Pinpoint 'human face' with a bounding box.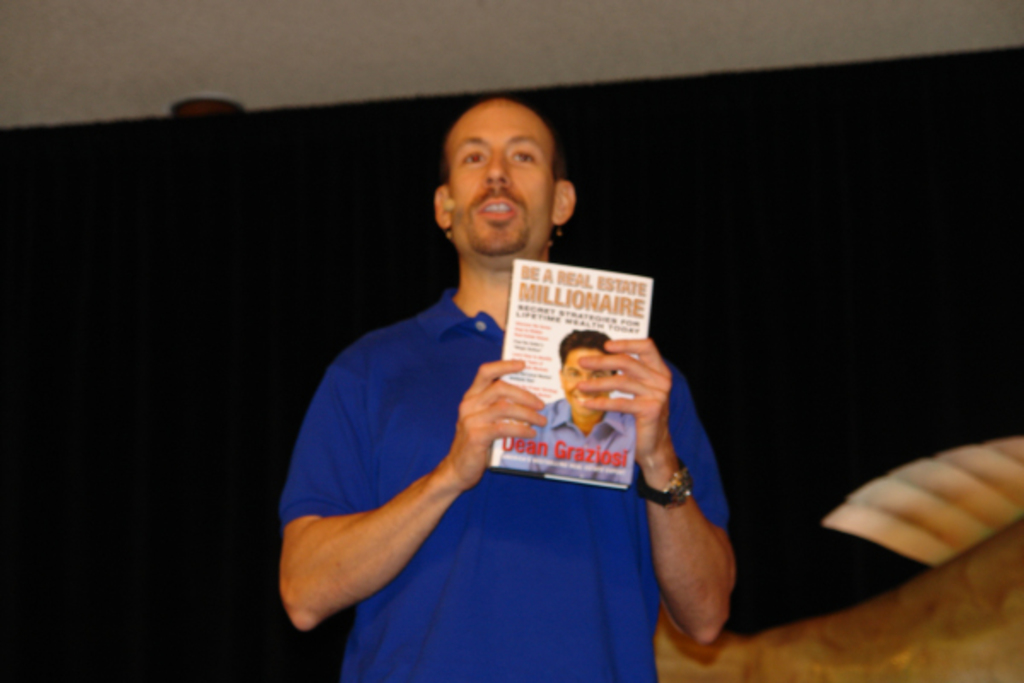
x1=447 y1=101 x2=555 y2=256.
